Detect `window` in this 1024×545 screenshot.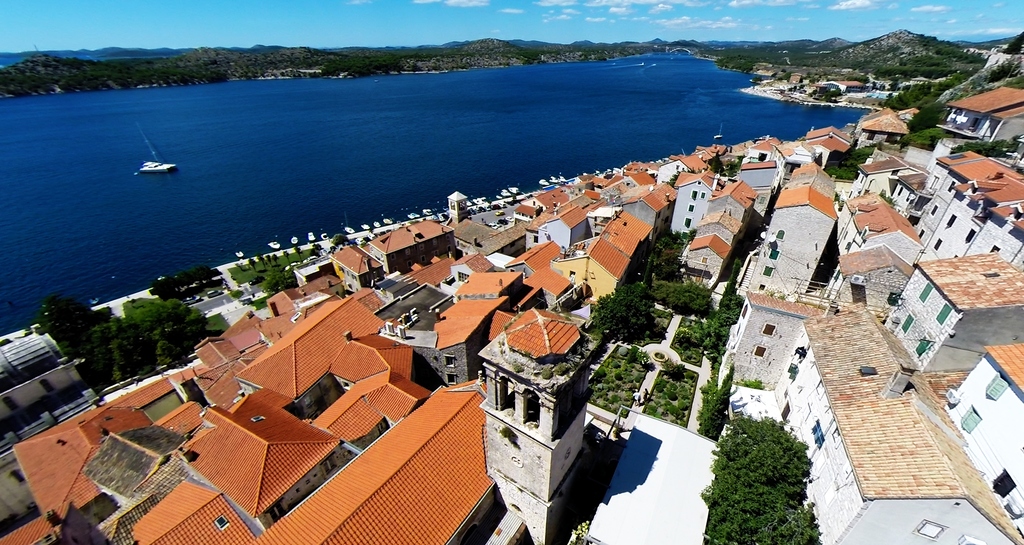
Detection: (775,232,783,241).
